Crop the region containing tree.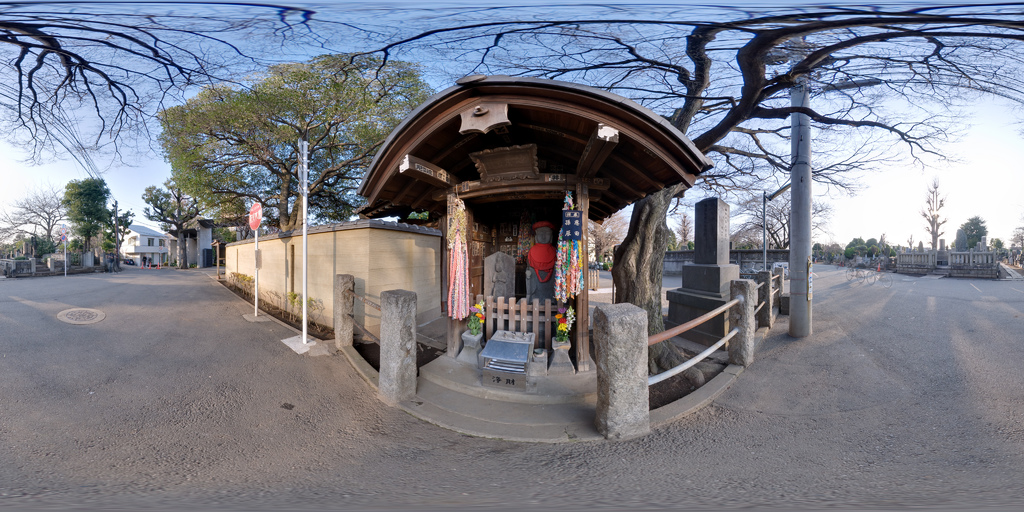
Crop region: rect(727, 188, 836, 248).
